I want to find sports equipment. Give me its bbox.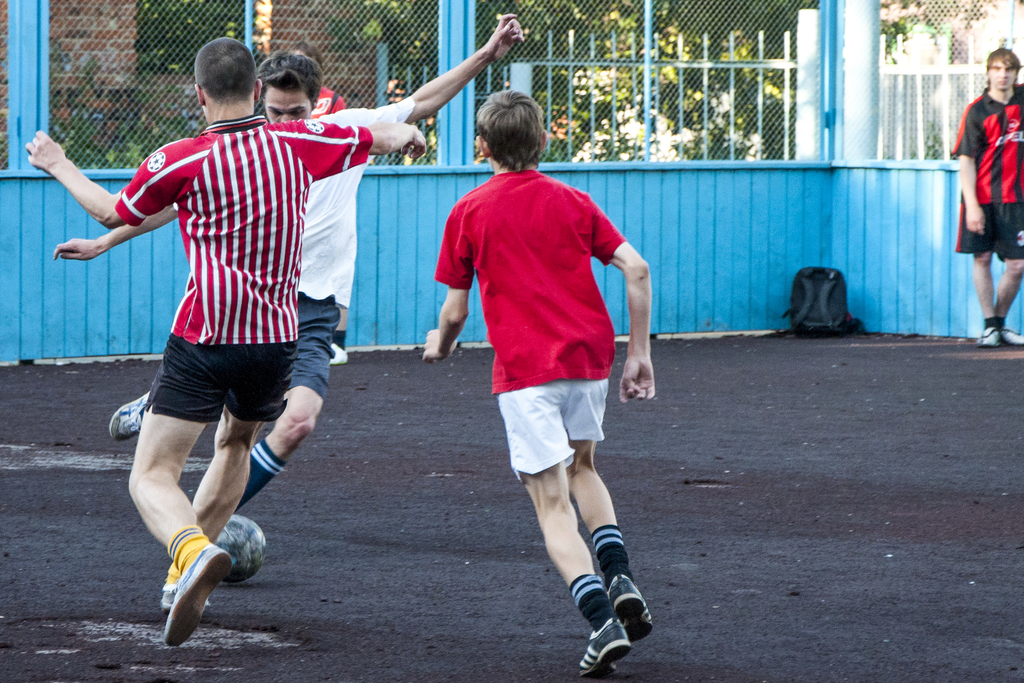
pyautogui.locateOnScreen(214, 515, 269, 582).
